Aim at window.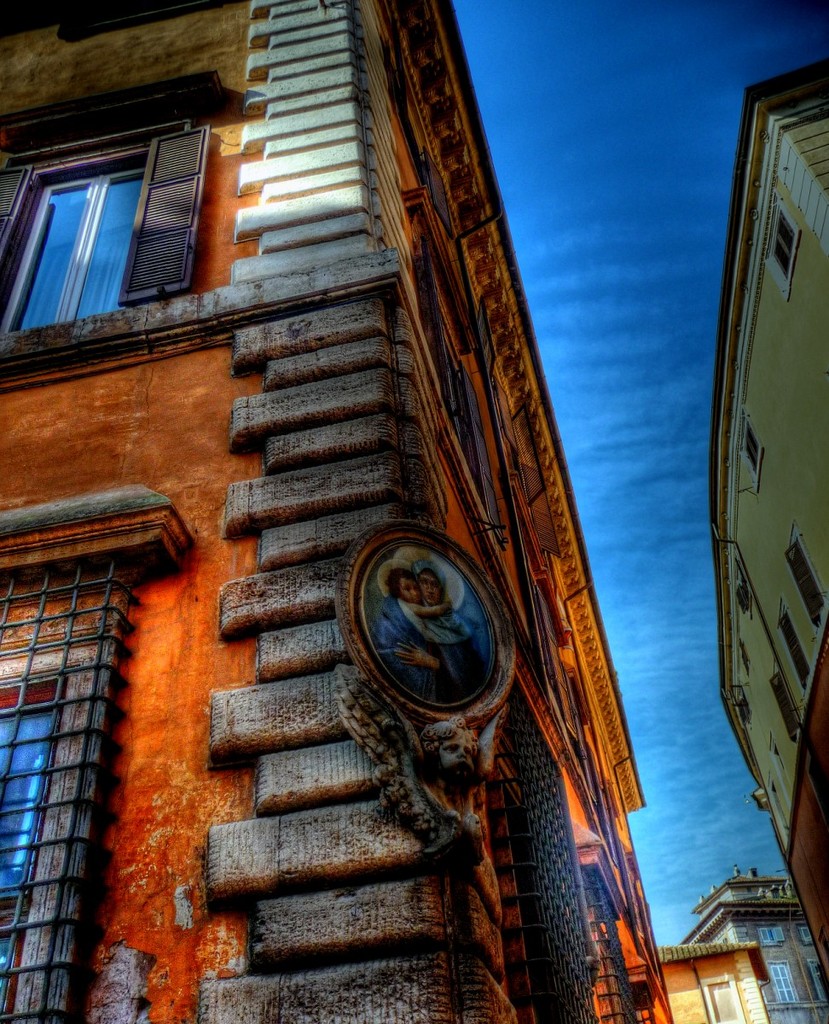
Aimed at 734/415/771/494.
